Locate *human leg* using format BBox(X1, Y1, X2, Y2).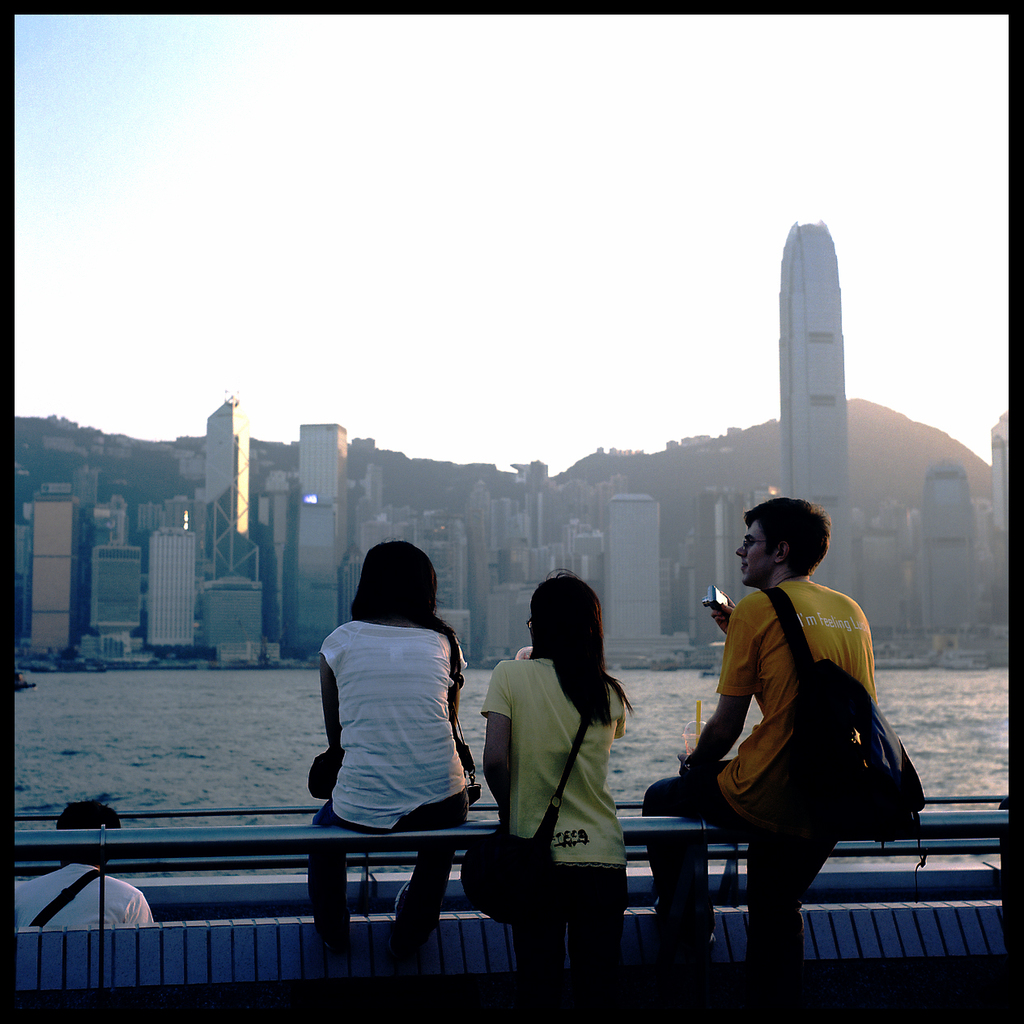
BBox(639, 780, 773, 954).
